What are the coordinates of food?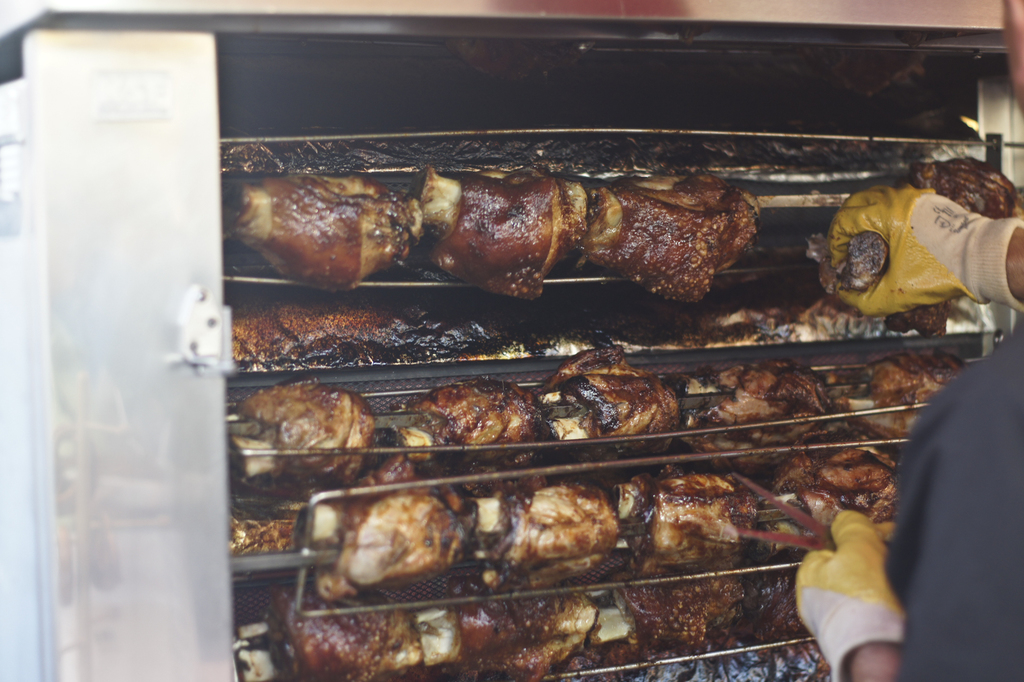
472, 477, 628, 586.
